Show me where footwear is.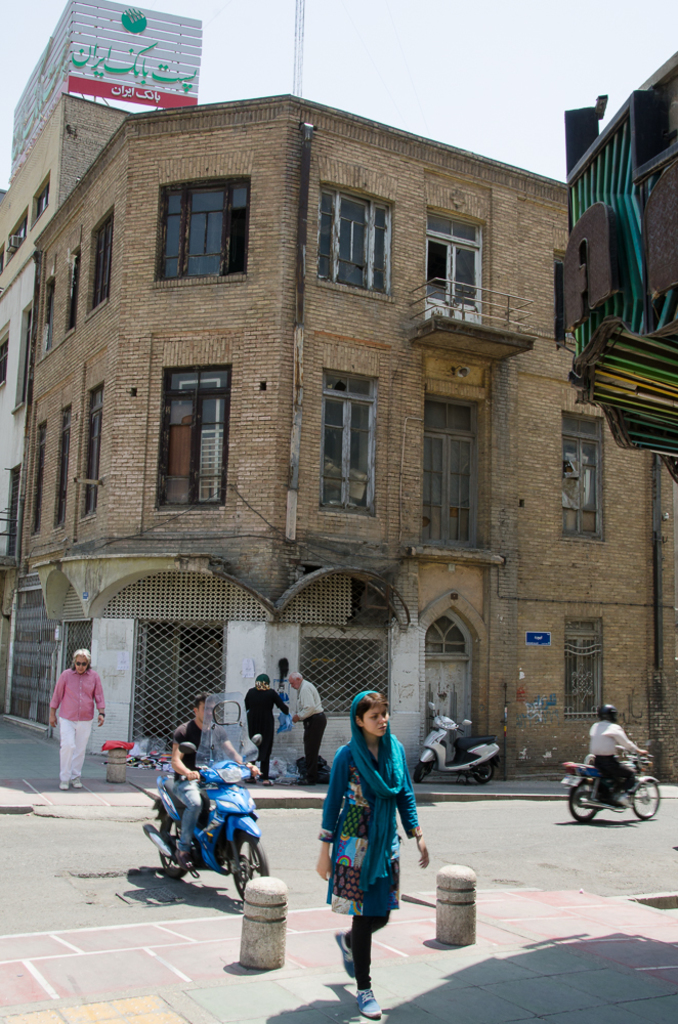
footwear is at bbox=(71, 776, 80, 784).
